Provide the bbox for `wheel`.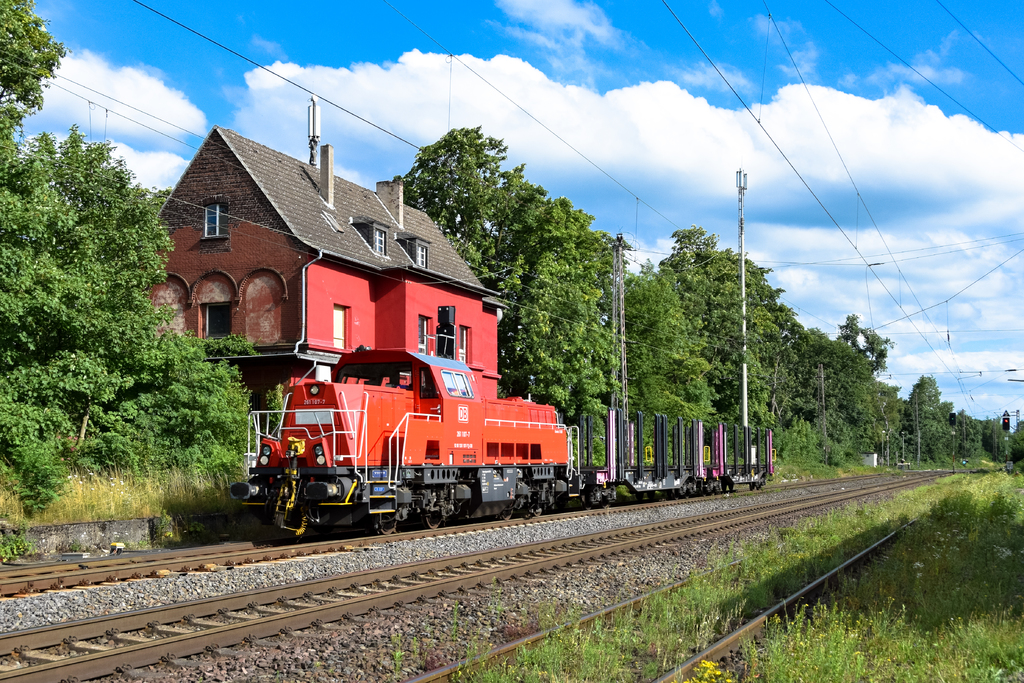
pyautogui.locateOnScreen(532, 511, 540, 517).
